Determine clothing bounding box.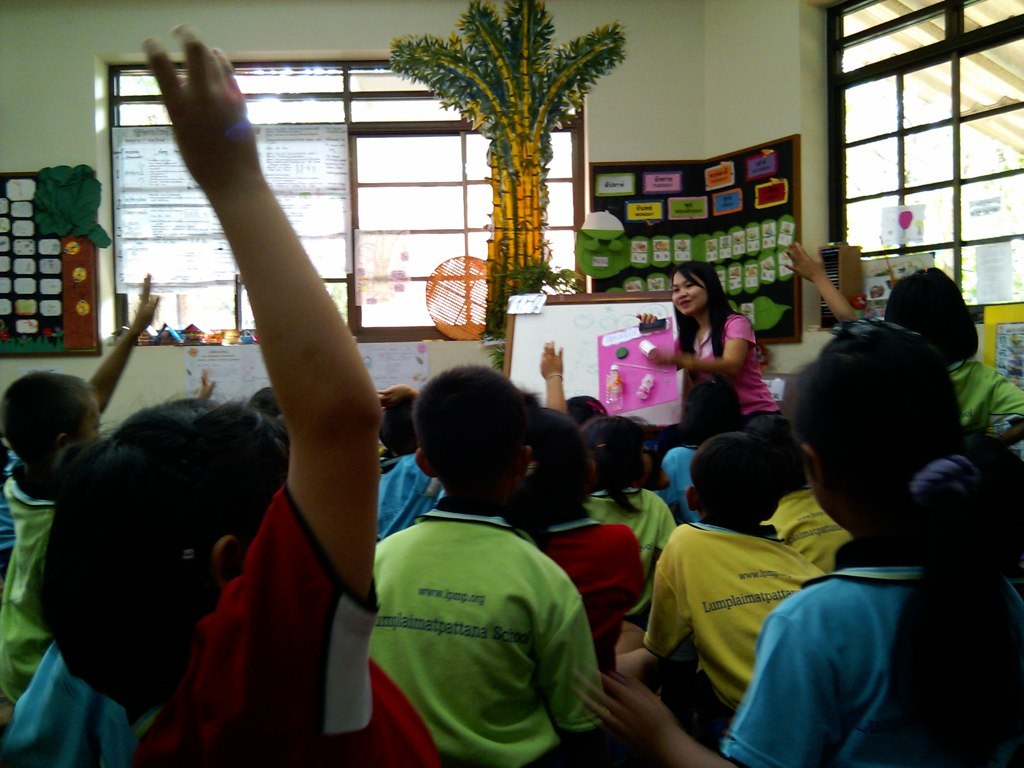
Determined: pyautogui.locateOnScreen(372, 452, 457, 538).
